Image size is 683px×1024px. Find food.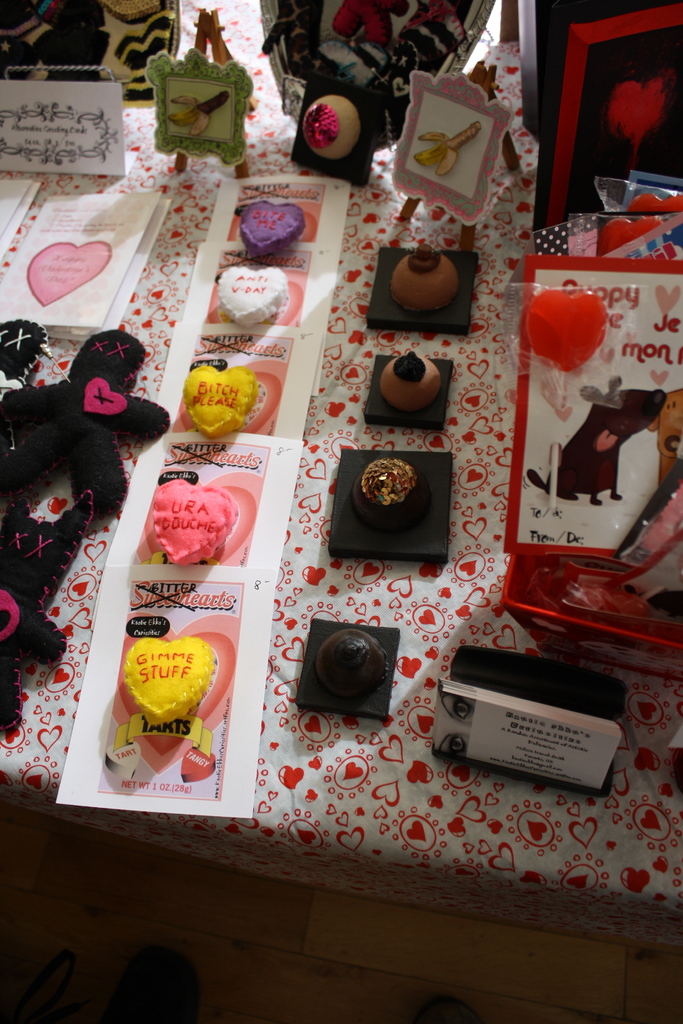
(411, 124, 485, 177).
